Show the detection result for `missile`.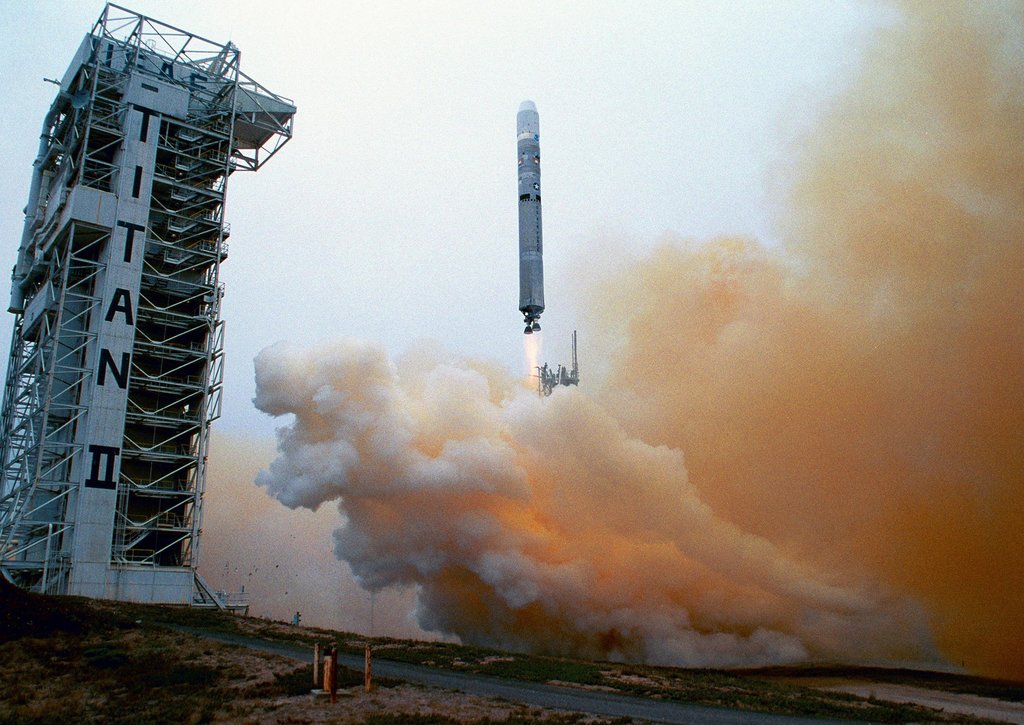
box=[514, 94, 551, 341].
